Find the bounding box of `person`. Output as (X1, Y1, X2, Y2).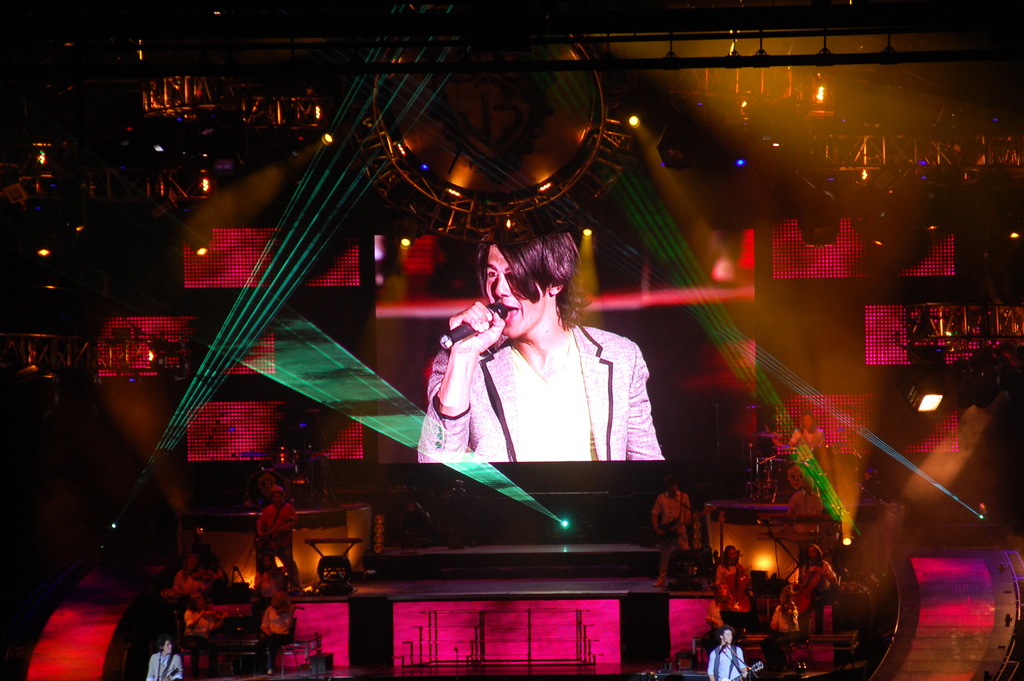
(416, 230, 661, 464).
